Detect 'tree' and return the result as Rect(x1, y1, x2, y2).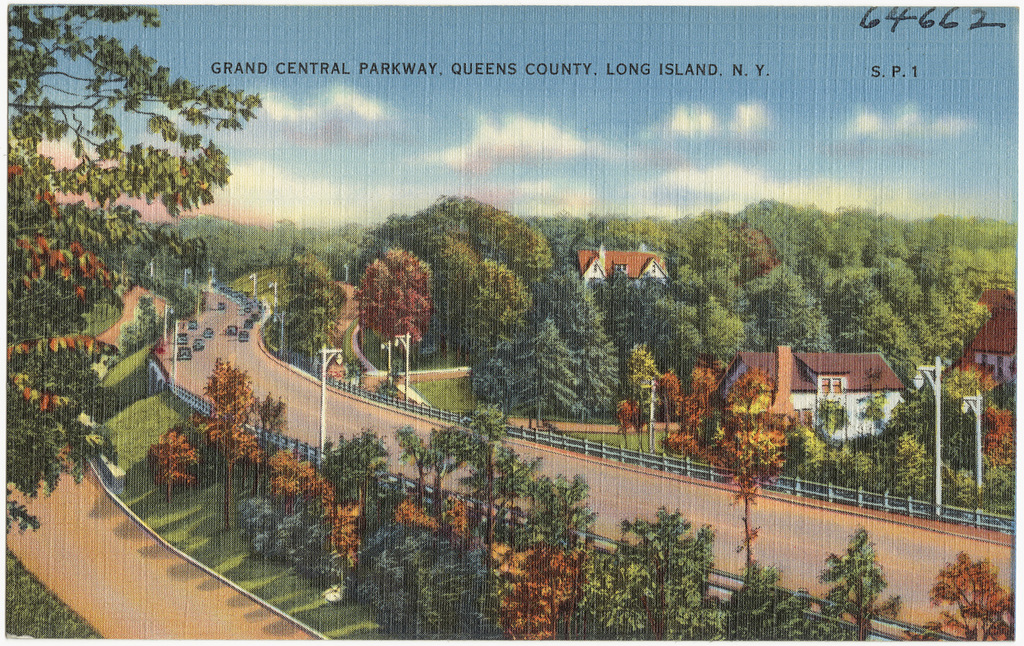
Rect(271, 460, 365, 584).
